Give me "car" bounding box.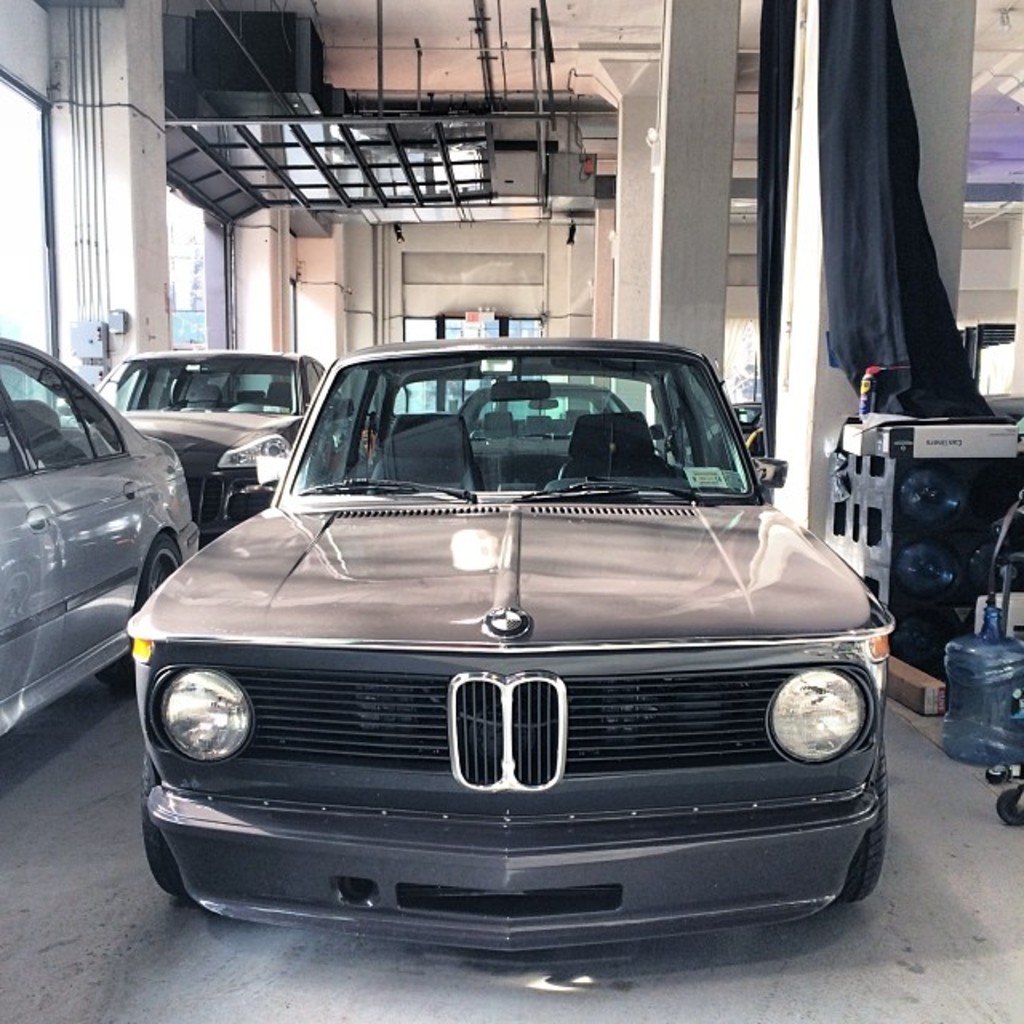
<region>0, 331, 200, 749</region>.
